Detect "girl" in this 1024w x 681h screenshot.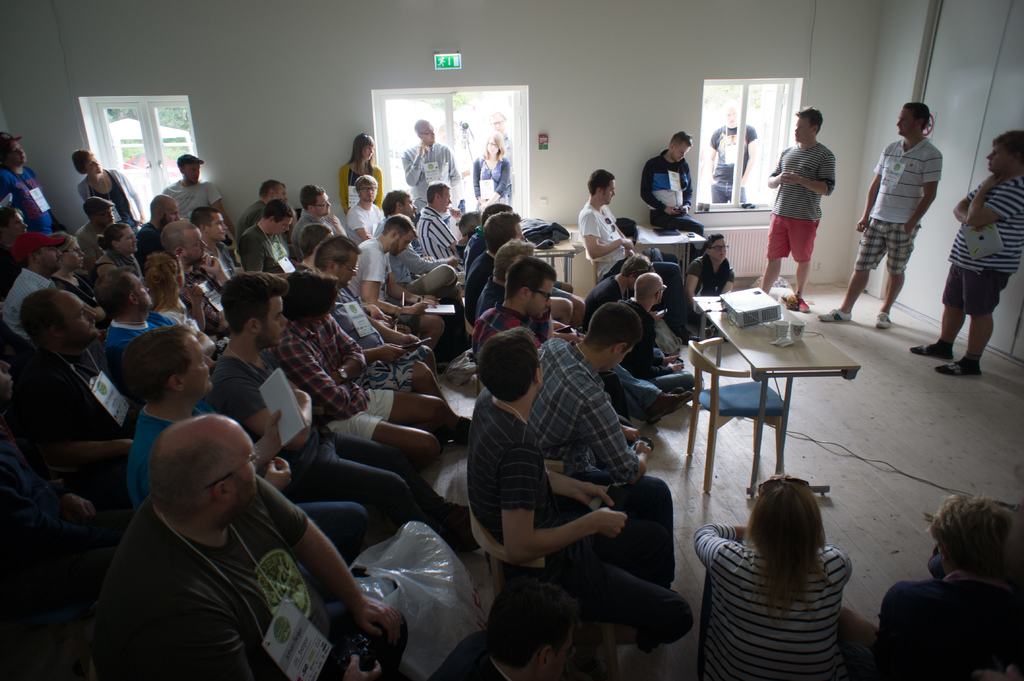
Detection: 472/131/509/211.
